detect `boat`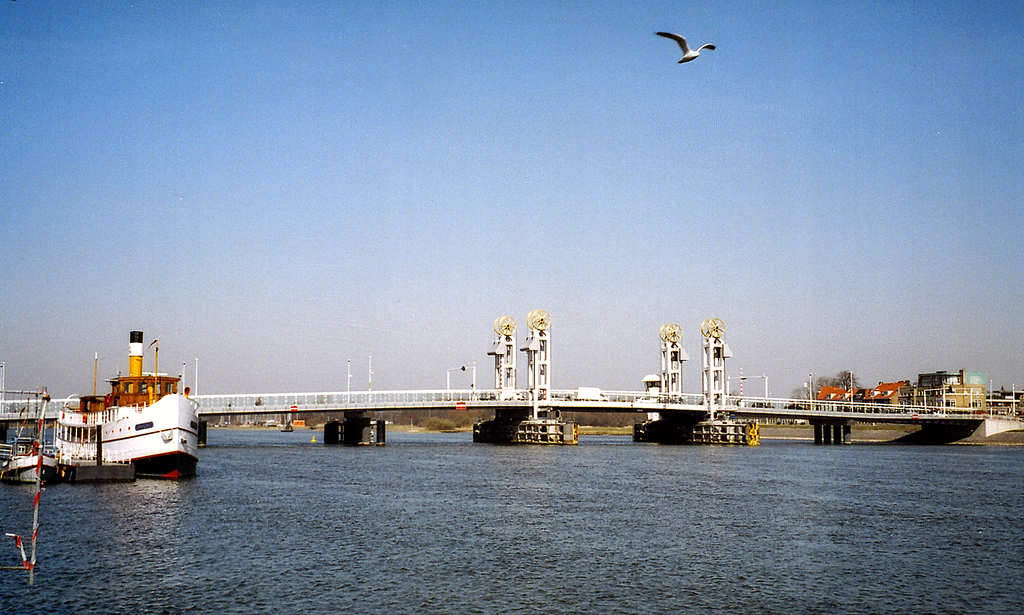
region(0, 423, 60, 497)
